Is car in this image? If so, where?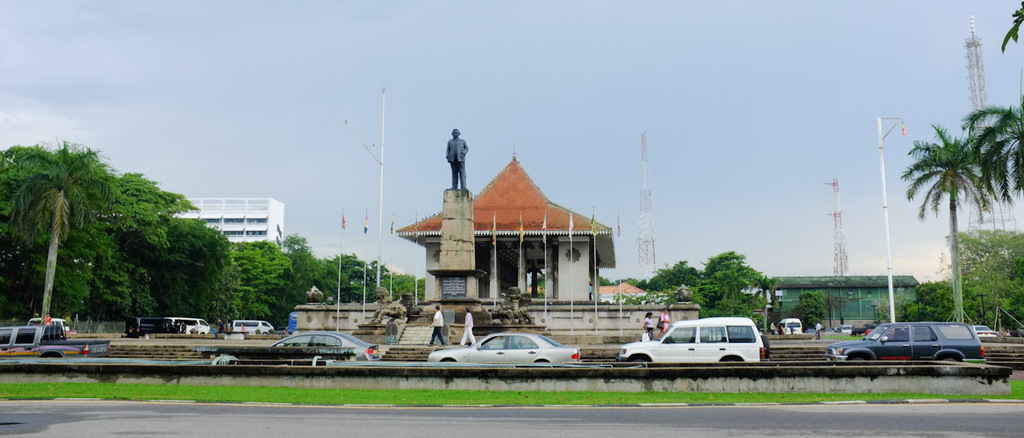
Yes, at rect(271, 331, 381, 361).
